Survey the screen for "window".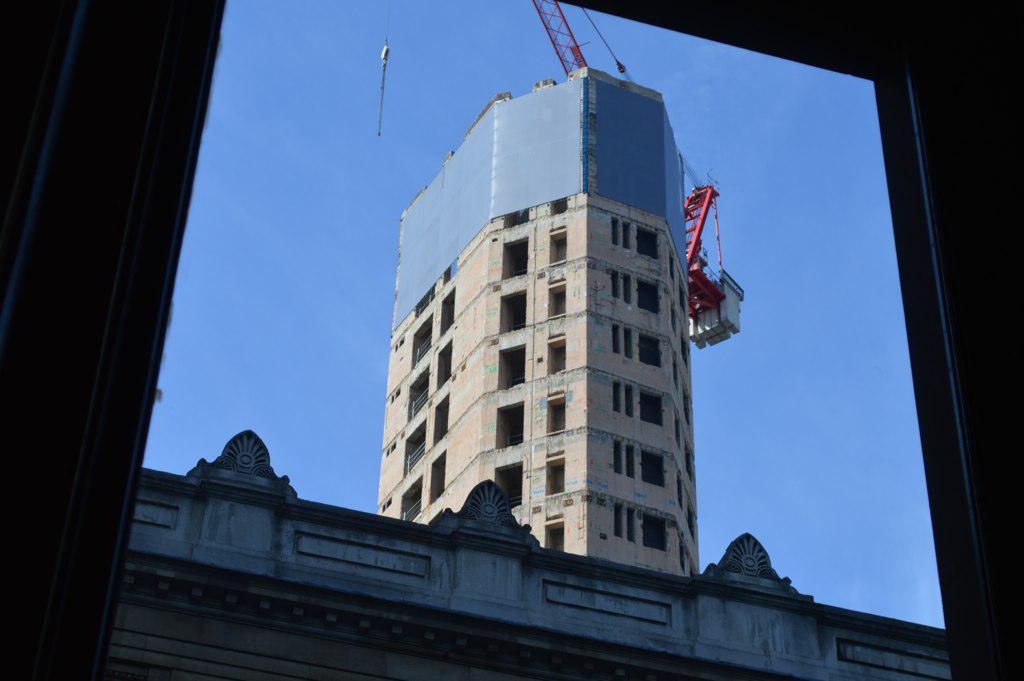
Survey found: locate(543, 518, 563, 547).
